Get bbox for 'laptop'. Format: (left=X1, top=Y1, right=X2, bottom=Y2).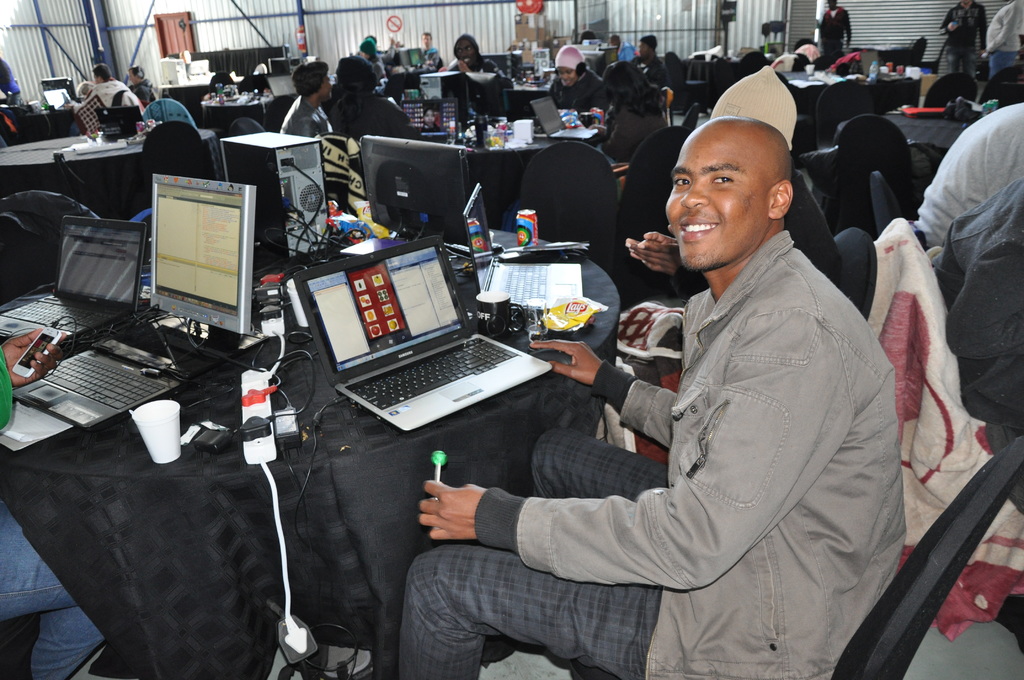
(left=399, top=95, right=458, bottom=142).
